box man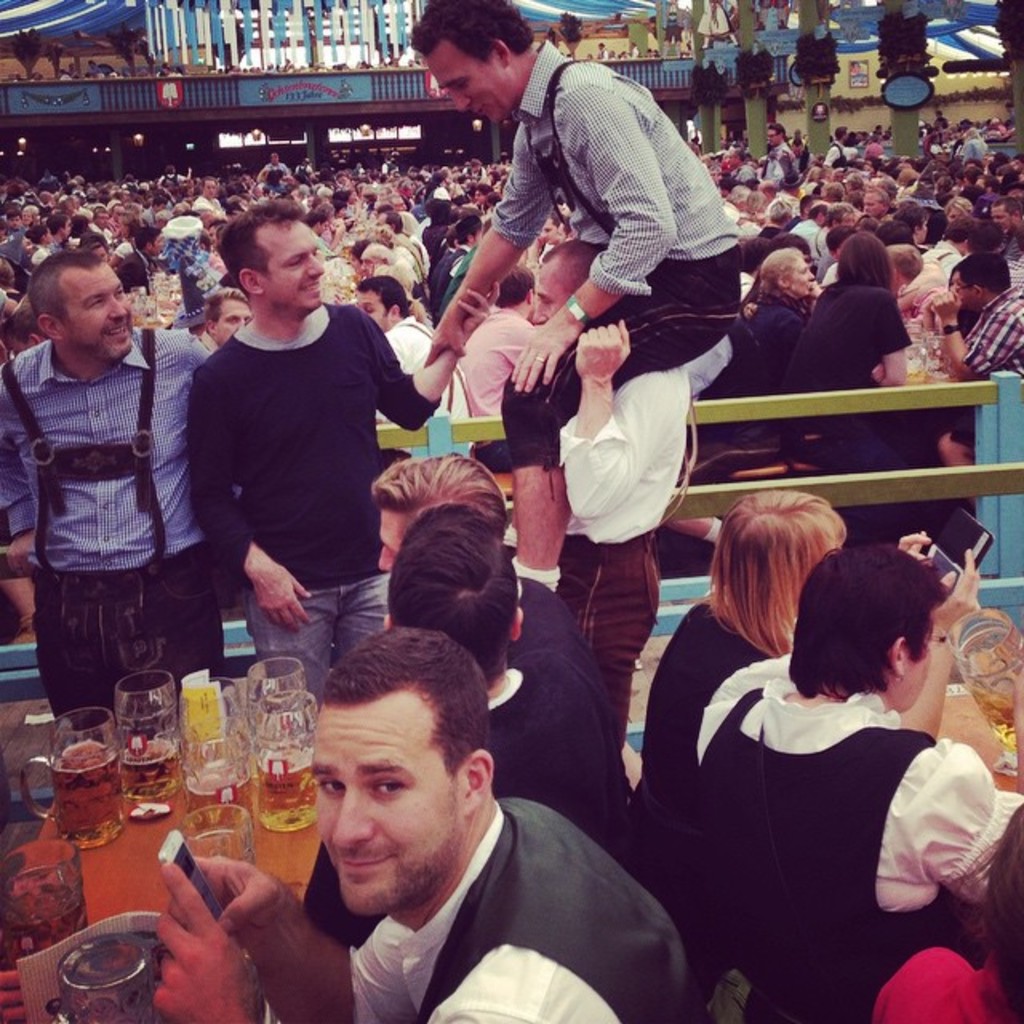
l=421, t=0, r=746, b=592
